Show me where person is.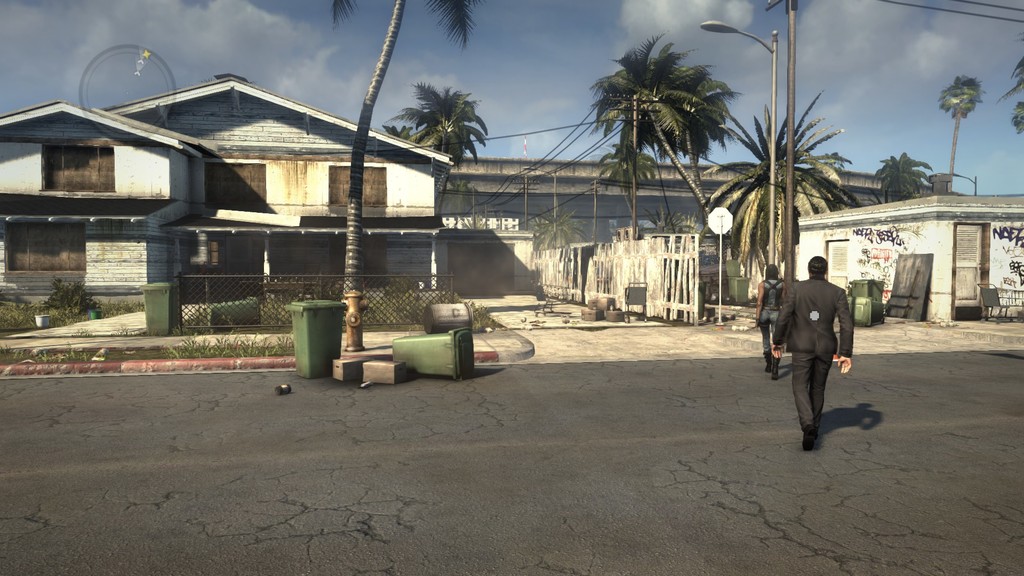
person is at bbox=(778, 239, 857, 448).
